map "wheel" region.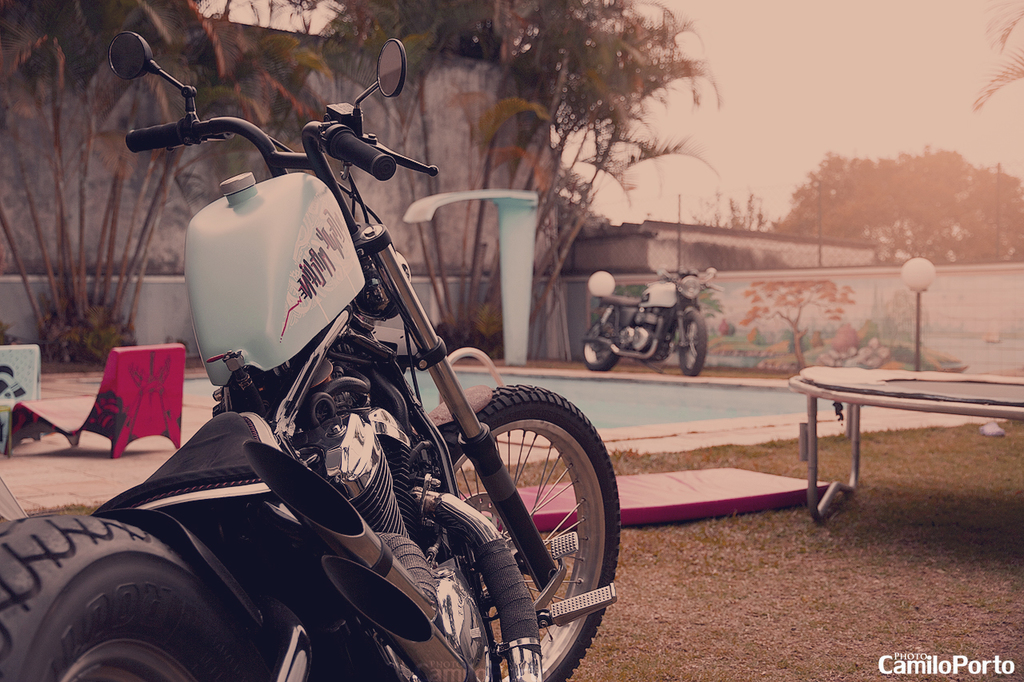
Mapped to {"left": 0, "top": 513, "right": 320, "bottom": 681}.
